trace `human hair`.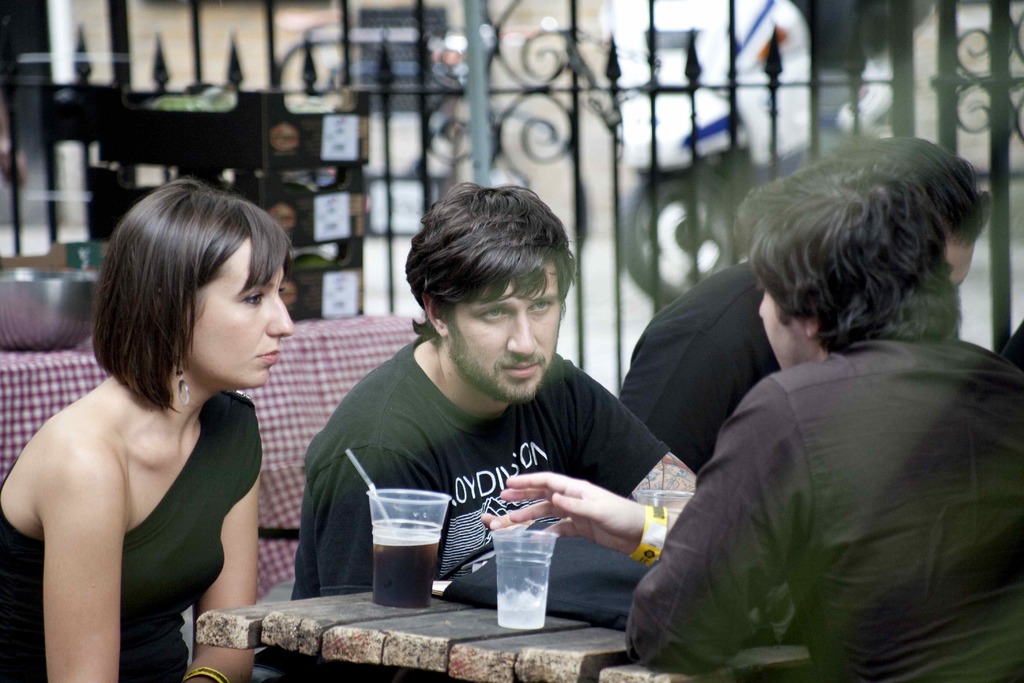
Traced to left=858, top=131, right=996, bottom=247.
